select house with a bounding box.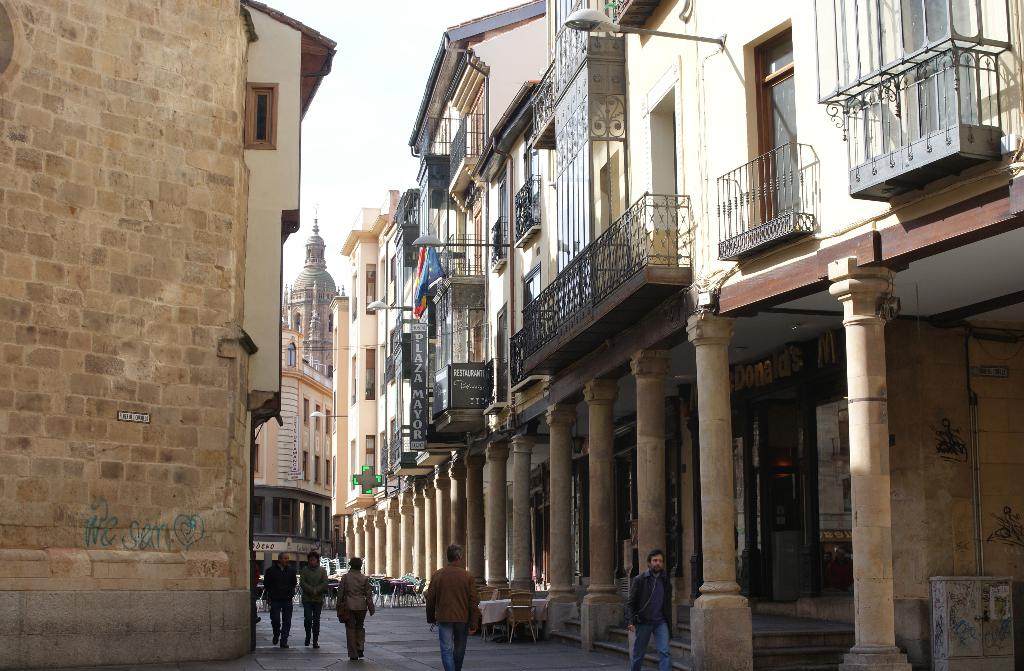
Rect(635, 0, 1023, 670).
